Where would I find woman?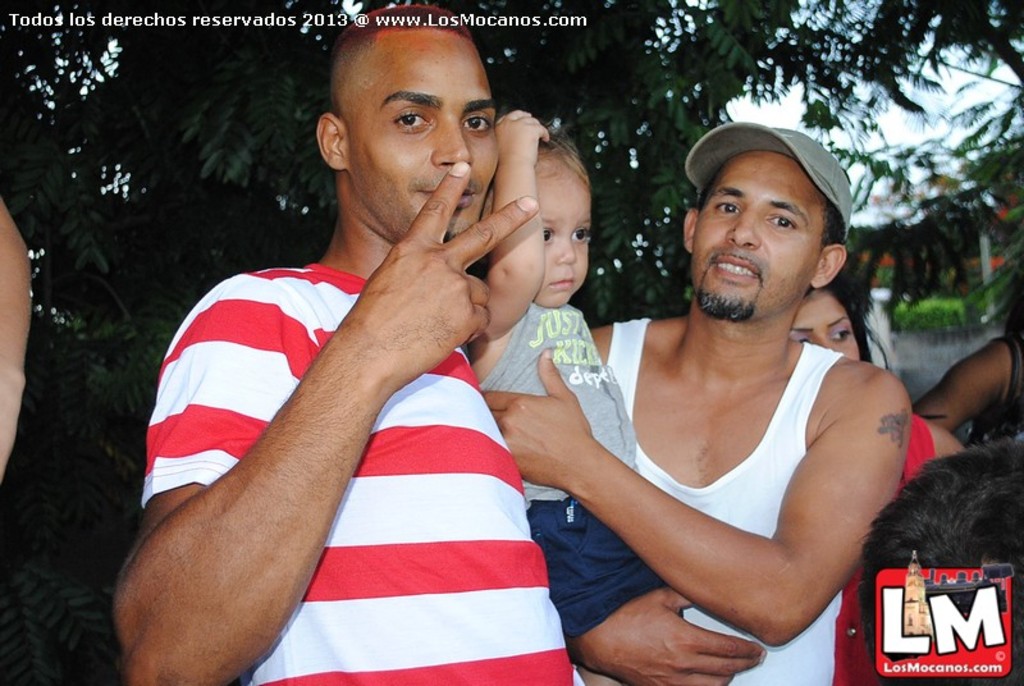
At [787, 265, 969, 685].
